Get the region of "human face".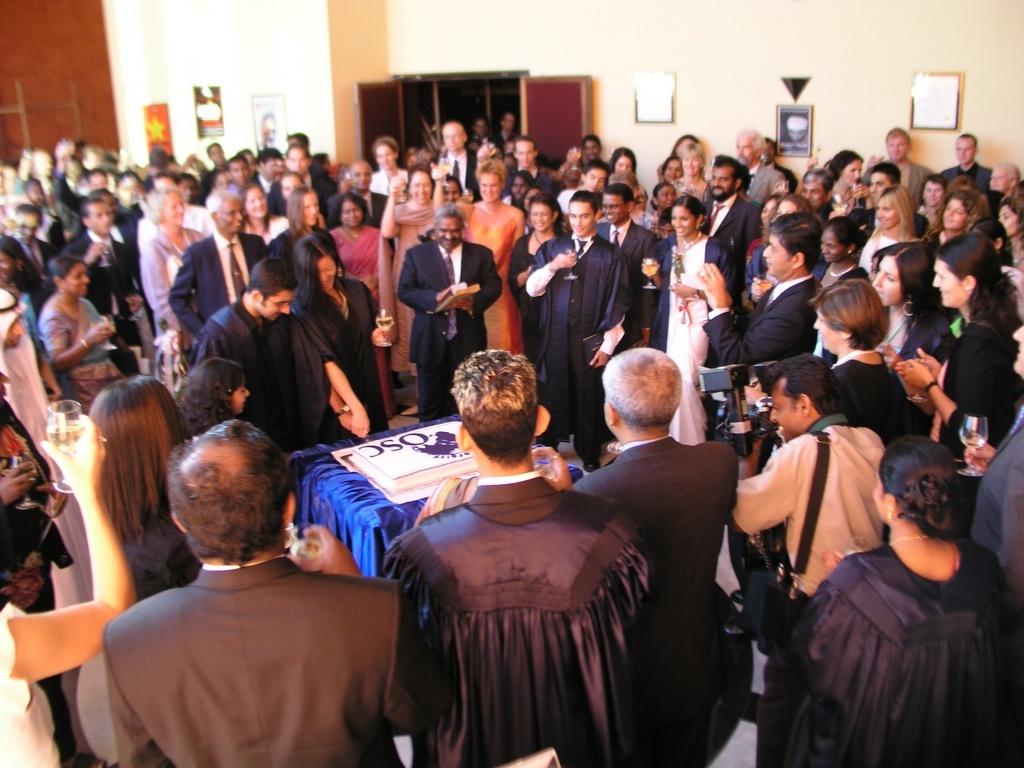
box=[870, 473, 890, 519].
